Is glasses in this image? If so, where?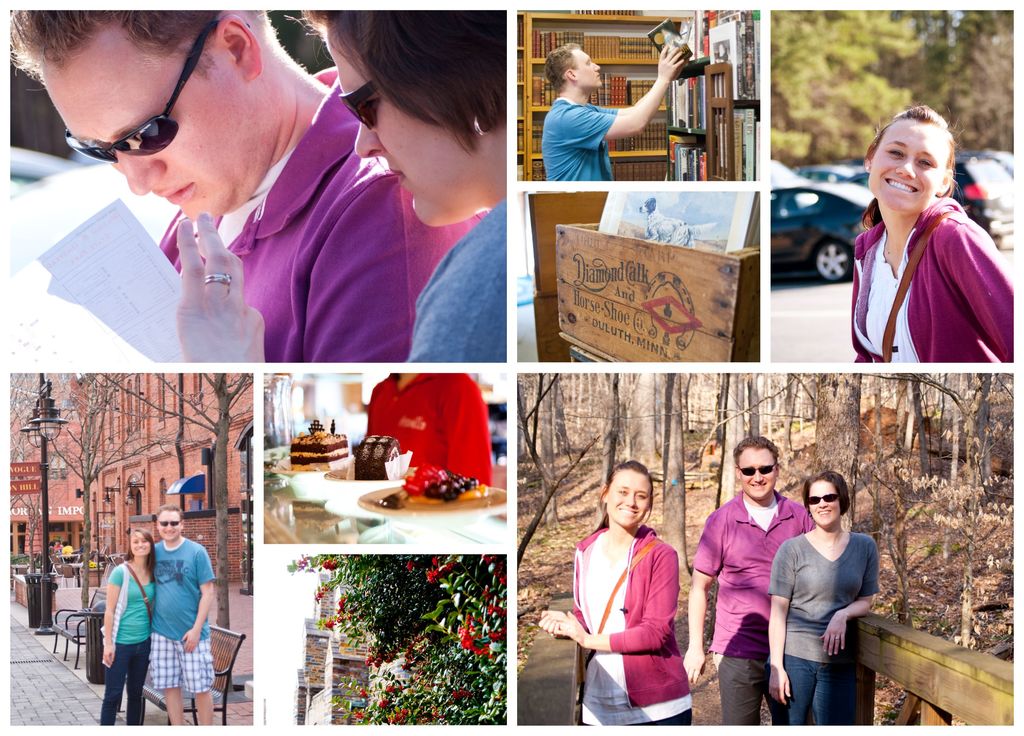
Yes, at (left=157, top=520, right=181, bottom=527).
